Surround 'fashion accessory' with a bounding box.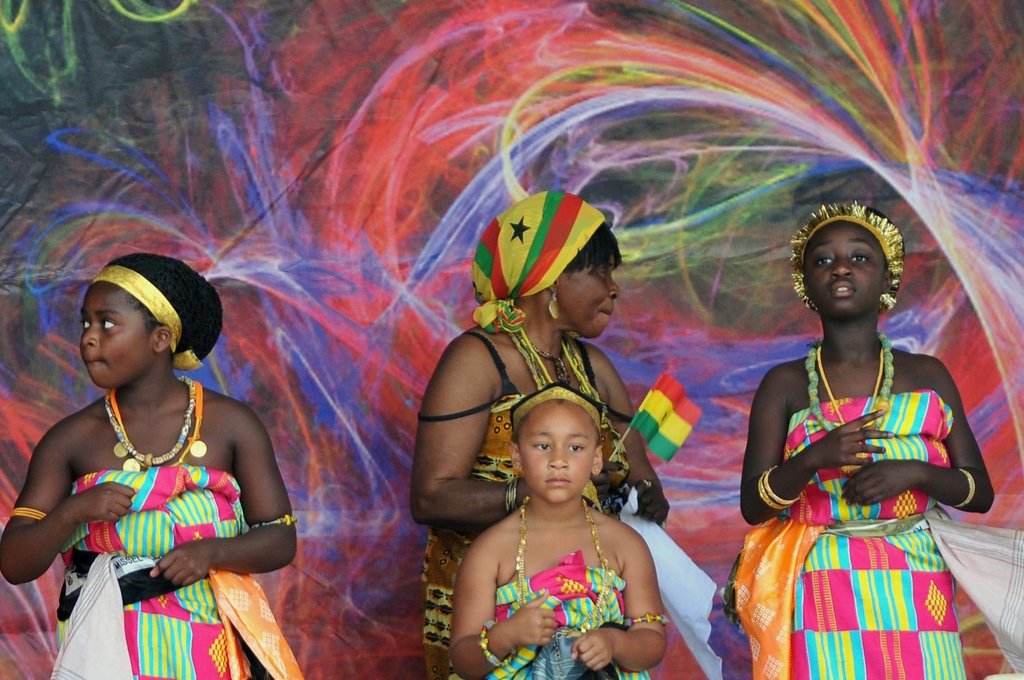
(x1=99, y1=374, x2=210, y2=474).
